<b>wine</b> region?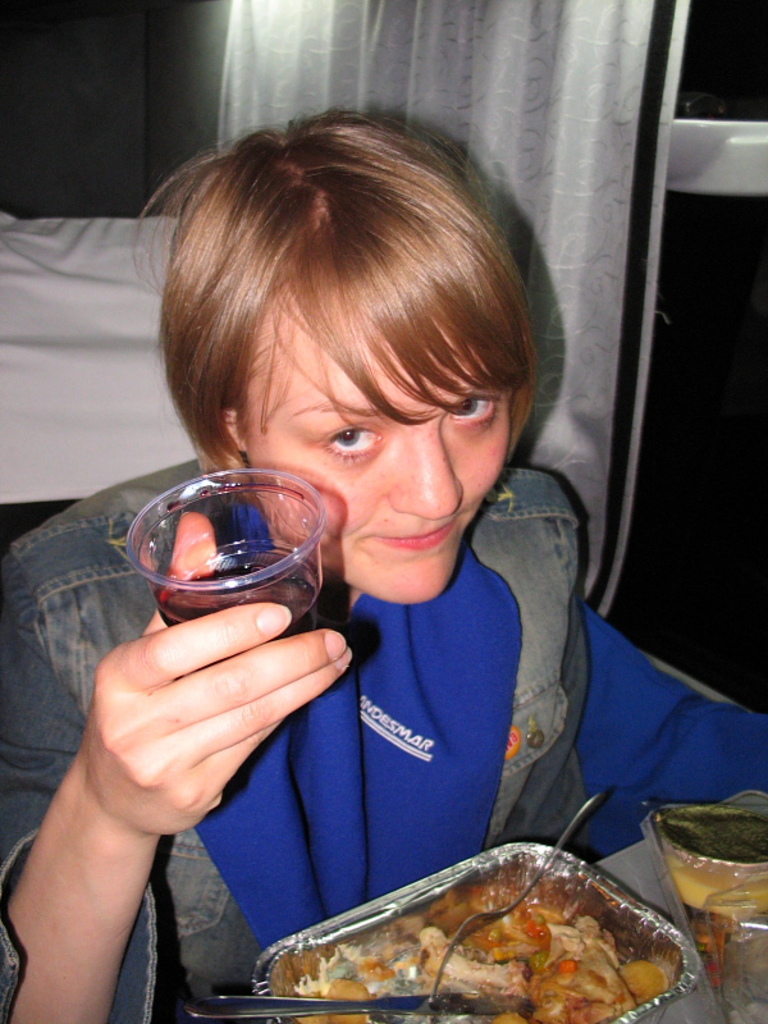
left=164, top=558, right=323, bottom=637
